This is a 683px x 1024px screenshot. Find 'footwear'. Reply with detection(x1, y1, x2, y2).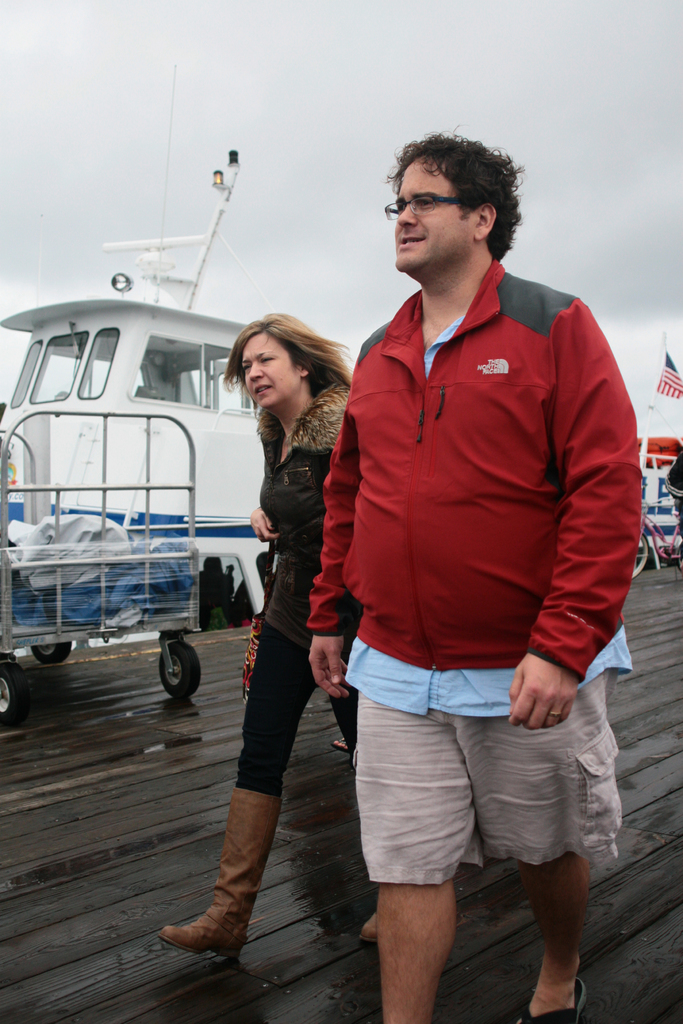
detection(514, 977, 589, 1023).
